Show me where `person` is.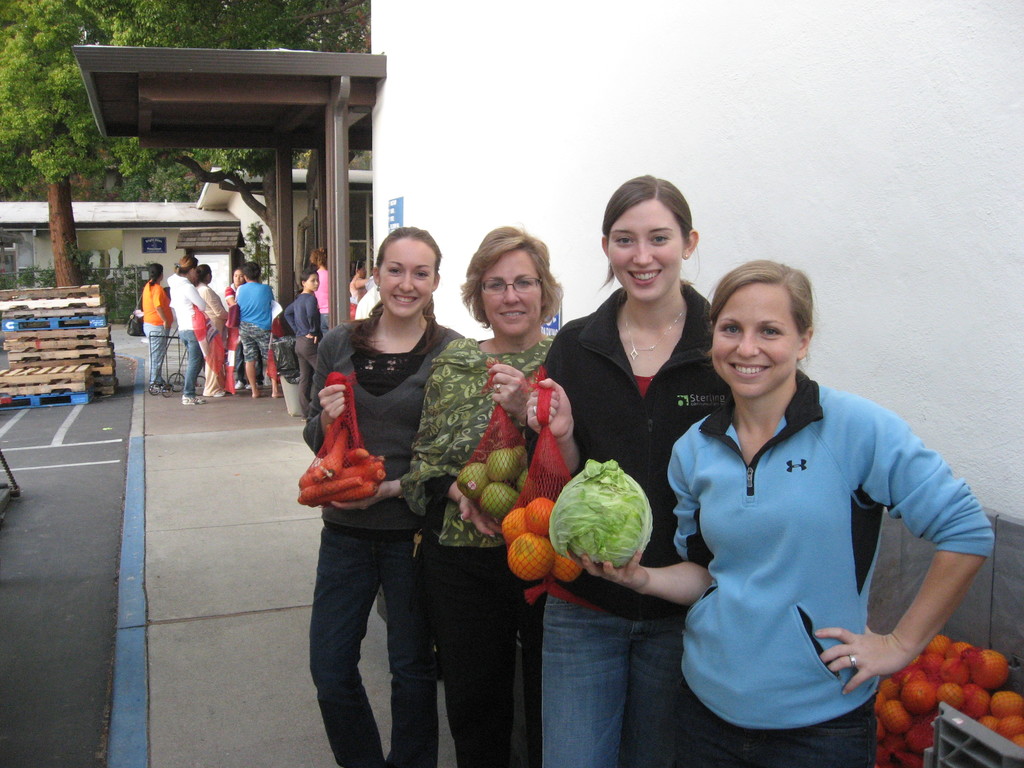
`person` is at {"left": 290, "top": 222, "right": 468, "bottom": 767}.
